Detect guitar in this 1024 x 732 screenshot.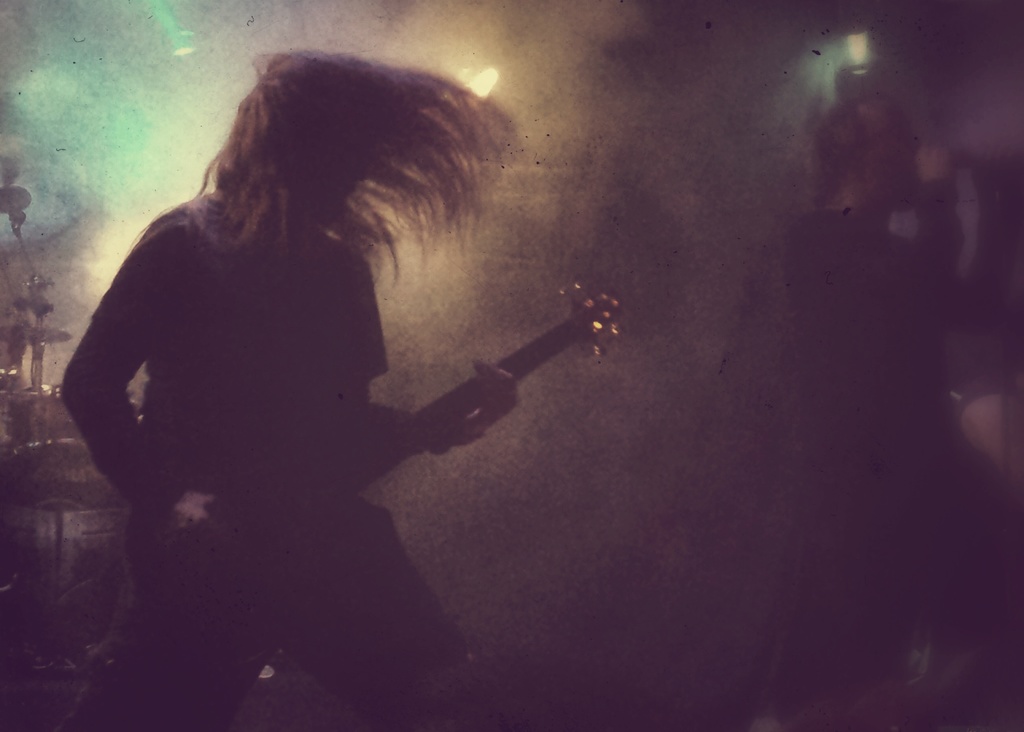
Detection: box(125, 279, 625, 667).
